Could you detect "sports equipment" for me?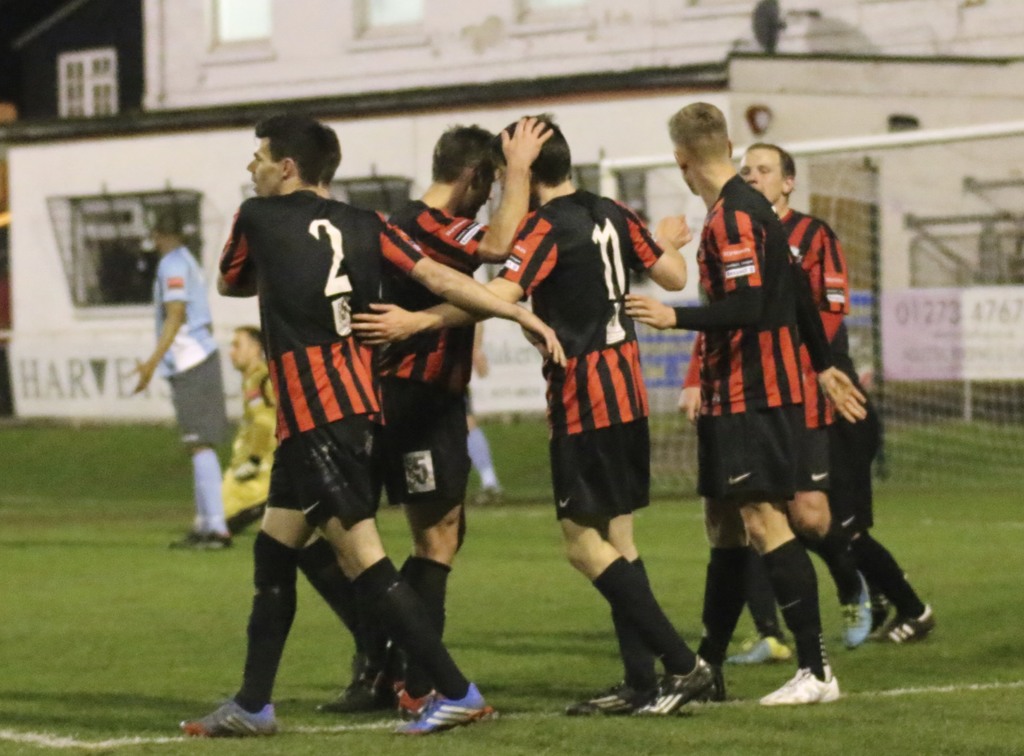
Detection result: (x1=839, y1=567, x2=872, y2=654).
